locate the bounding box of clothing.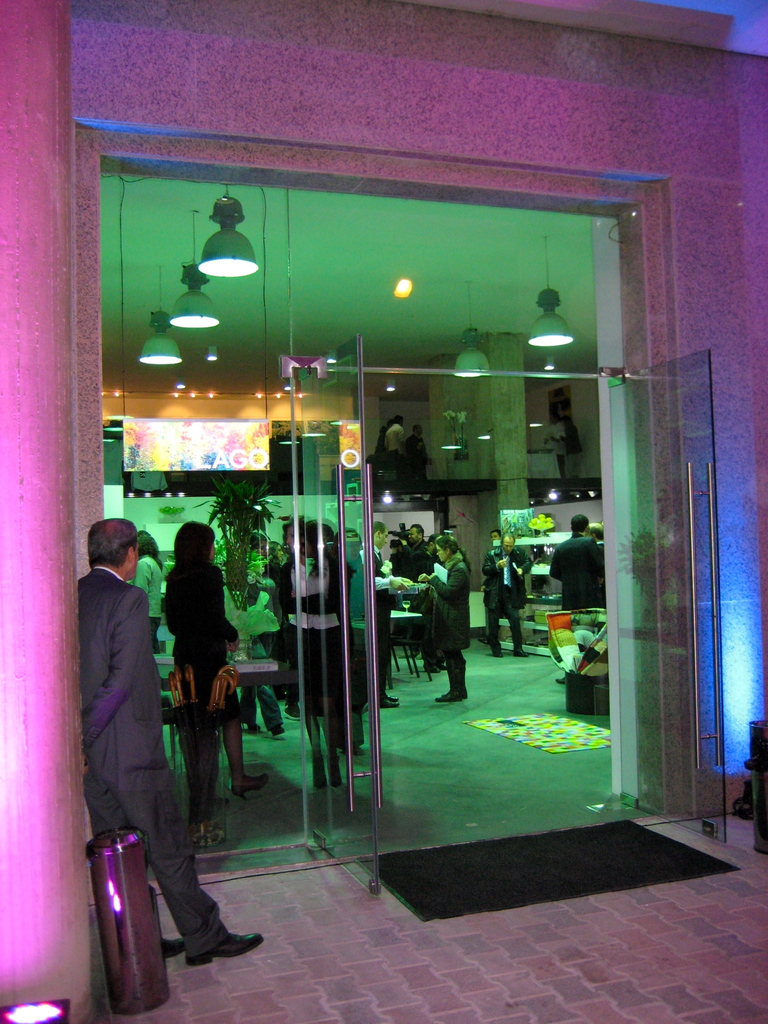
Bounding box: bbox=(351, 535, 372, 626).
